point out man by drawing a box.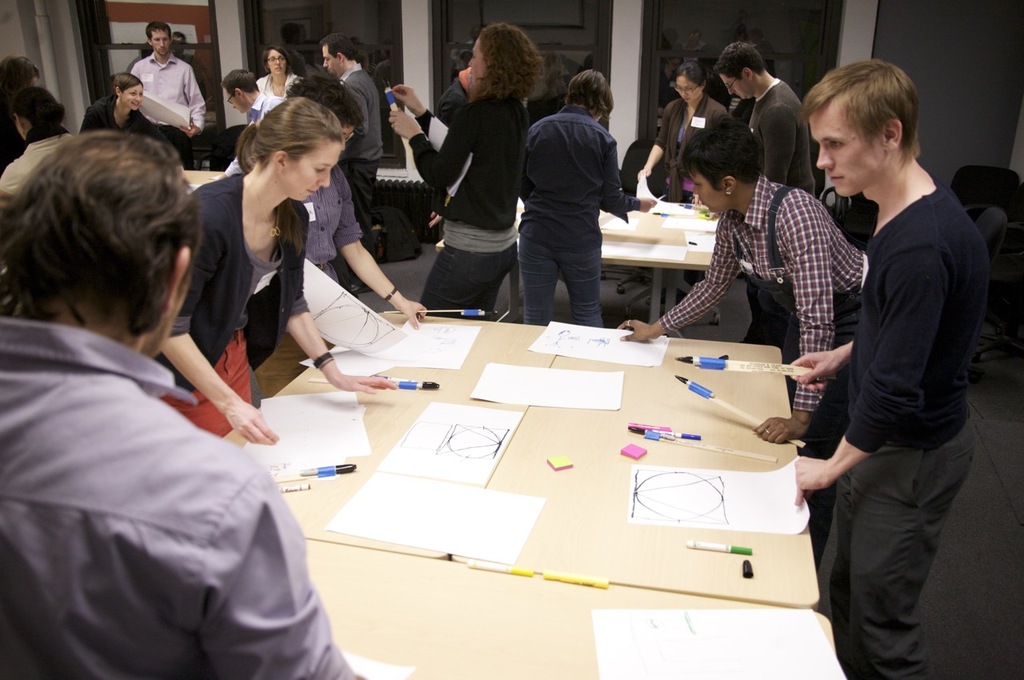
Rect(126, 21, 206, 171).
